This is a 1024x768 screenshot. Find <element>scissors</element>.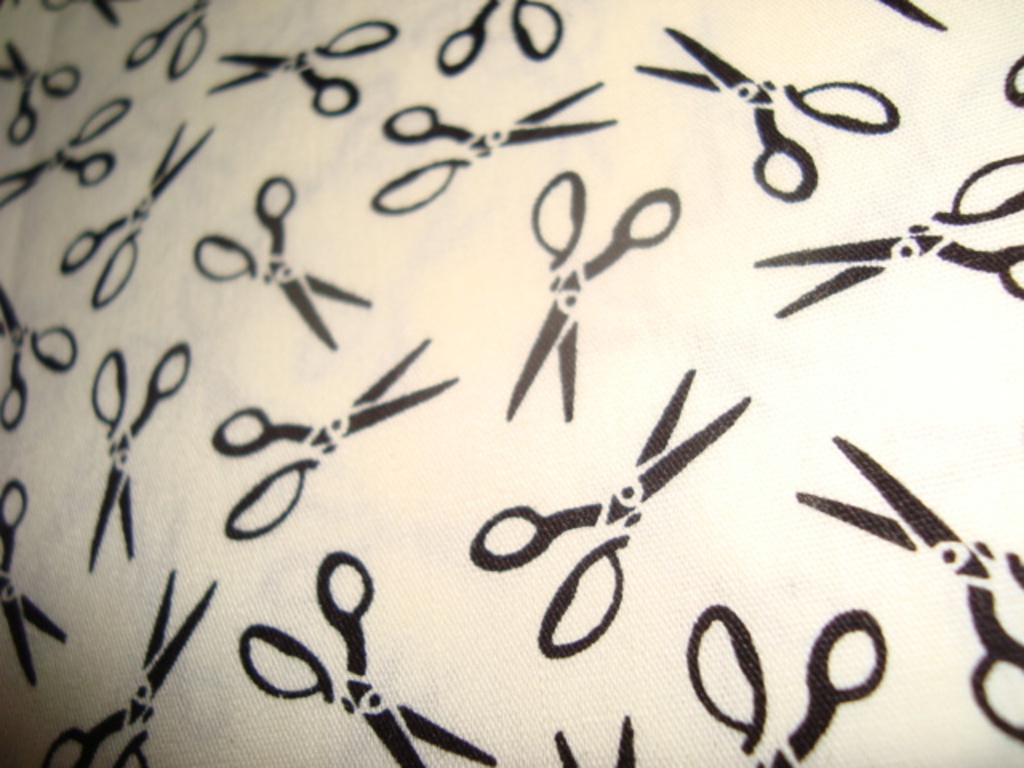
Bounding box: (left=502, top=168, right=677, bottom=422).
